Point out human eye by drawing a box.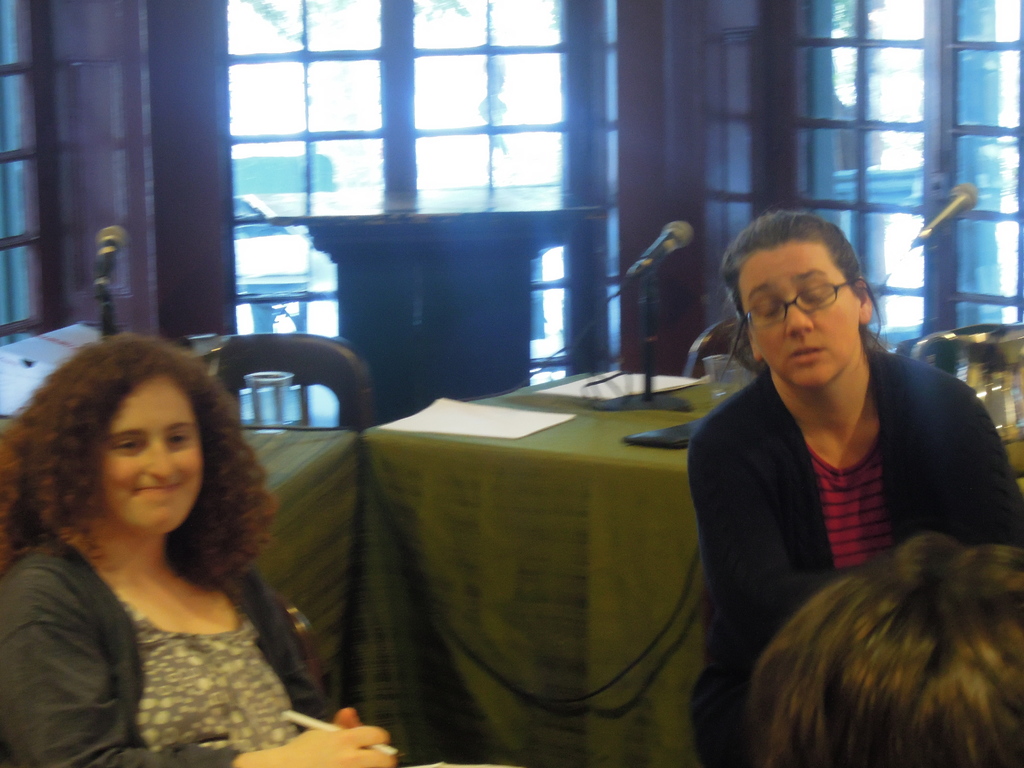
pyautogui.locateOnScreen(165, 428, 196, 450).
